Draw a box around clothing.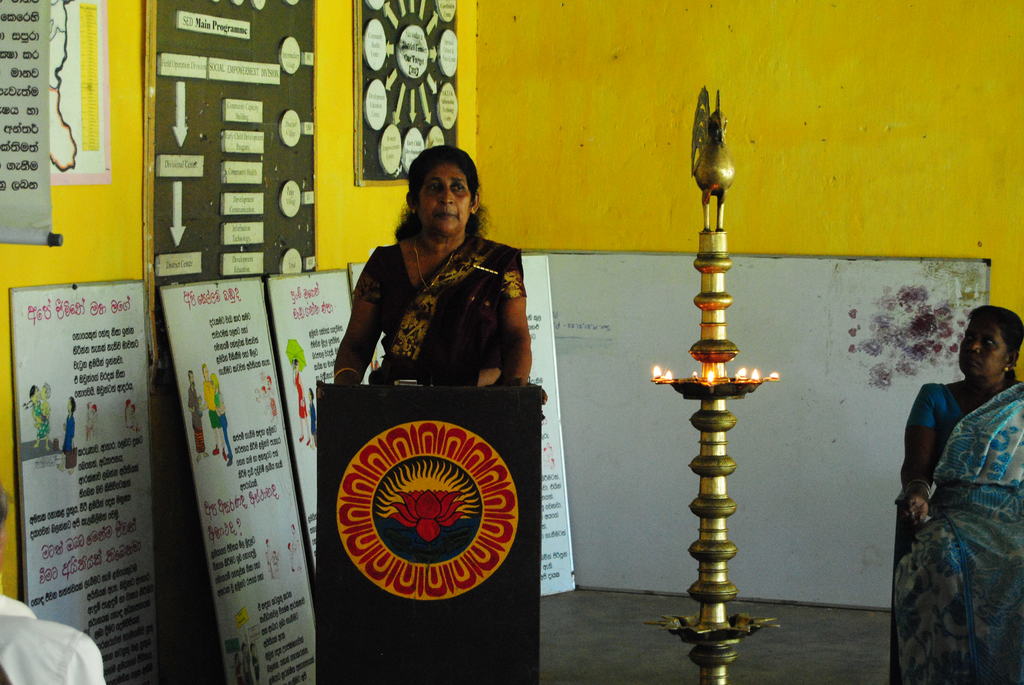
268, 546, 269, 563.
